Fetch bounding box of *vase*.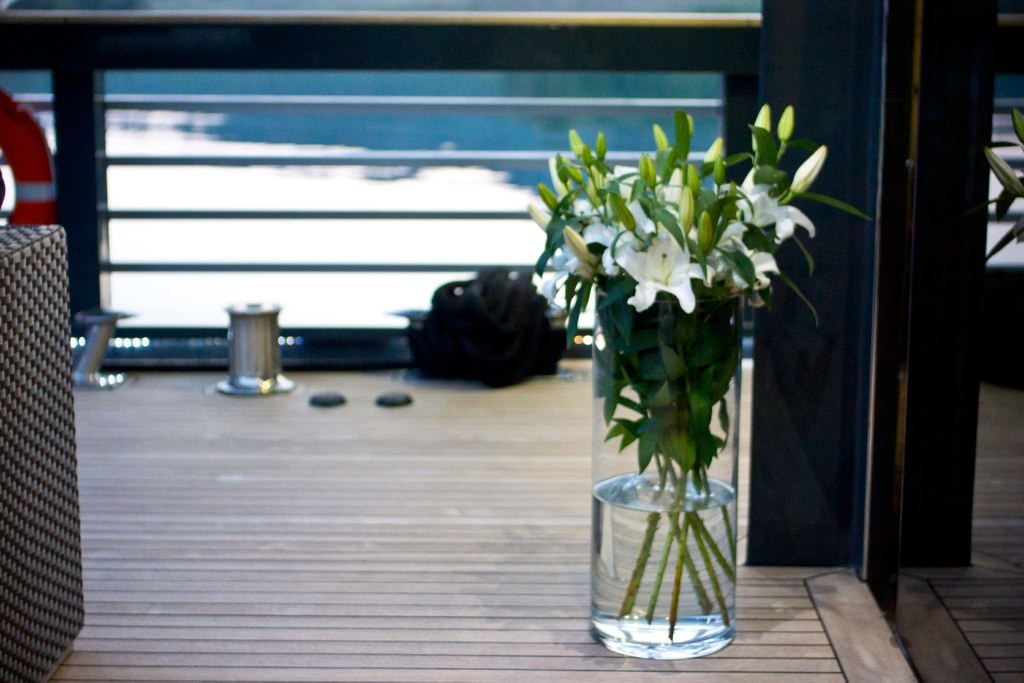
Bbox: 586/274/743/657.
